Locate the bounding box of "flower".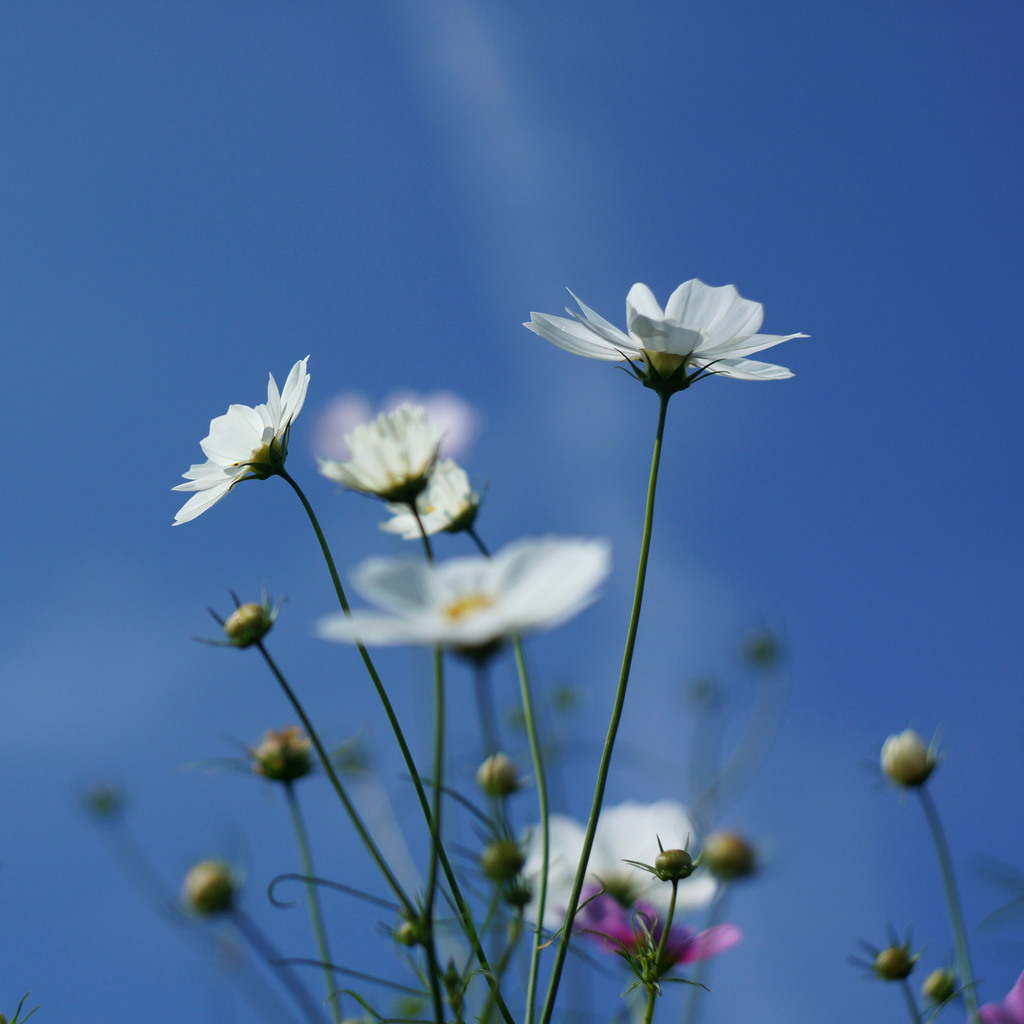
Bounding box: bbox=(856, 931, 924, 980).
